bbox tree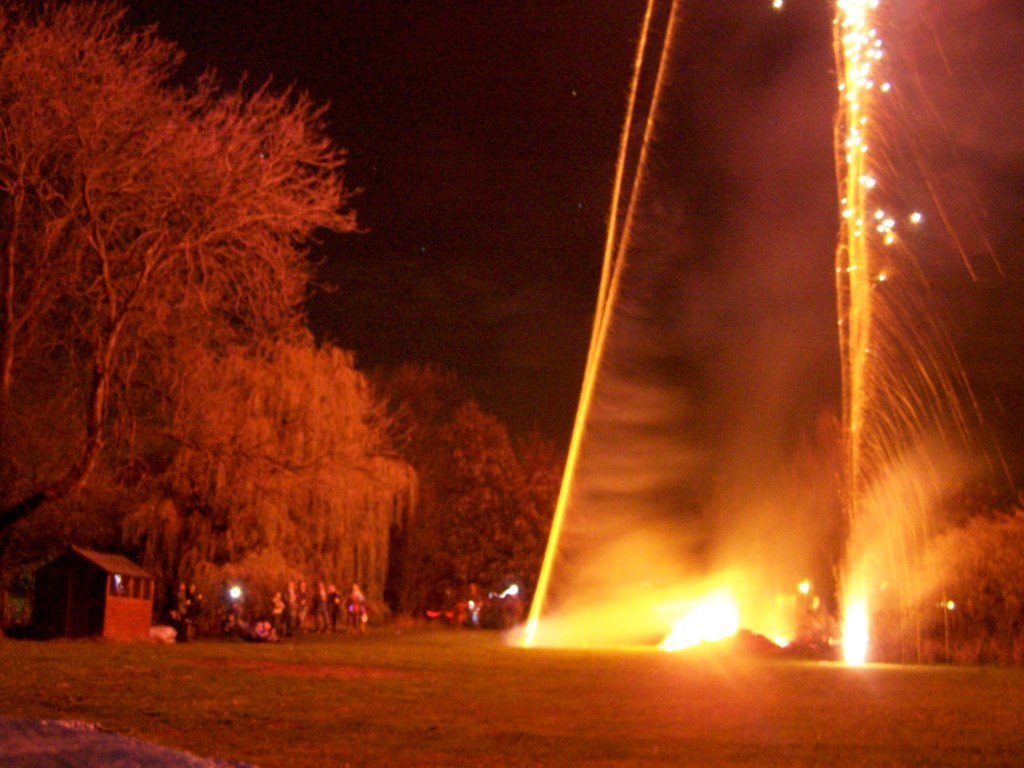
box(517, 391, 589, 576)
